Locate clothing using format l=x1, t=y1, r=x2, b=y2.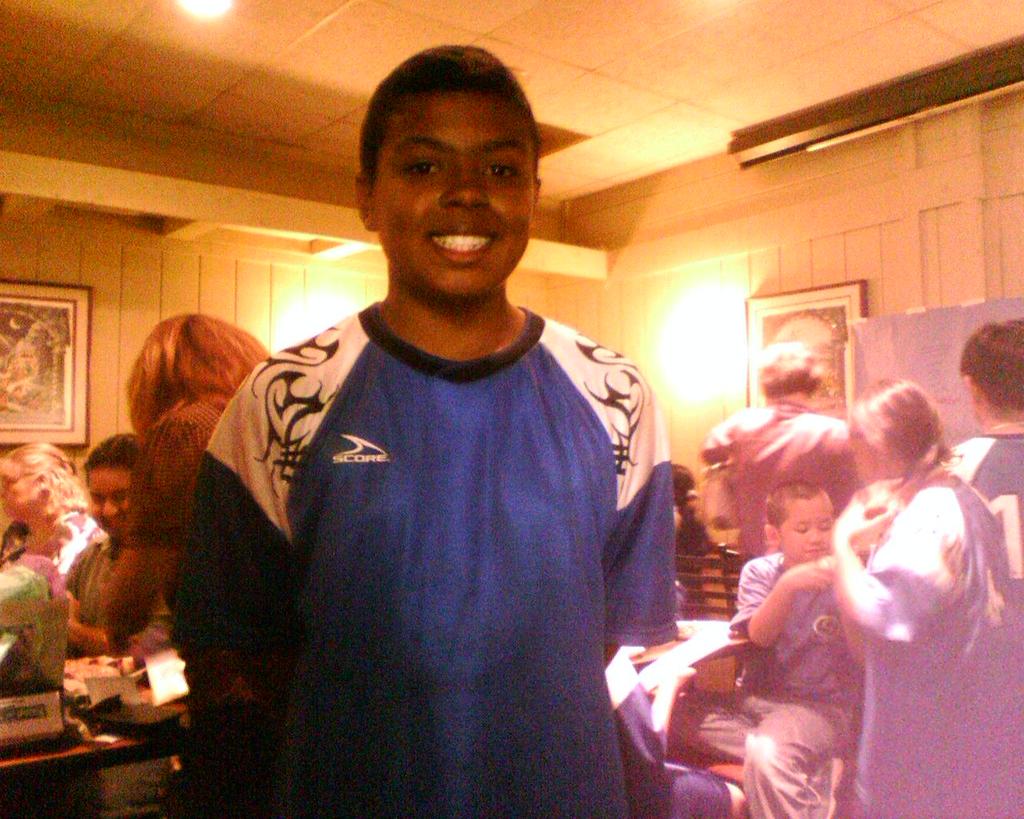
l=52, t=534, r=166, b=818.
